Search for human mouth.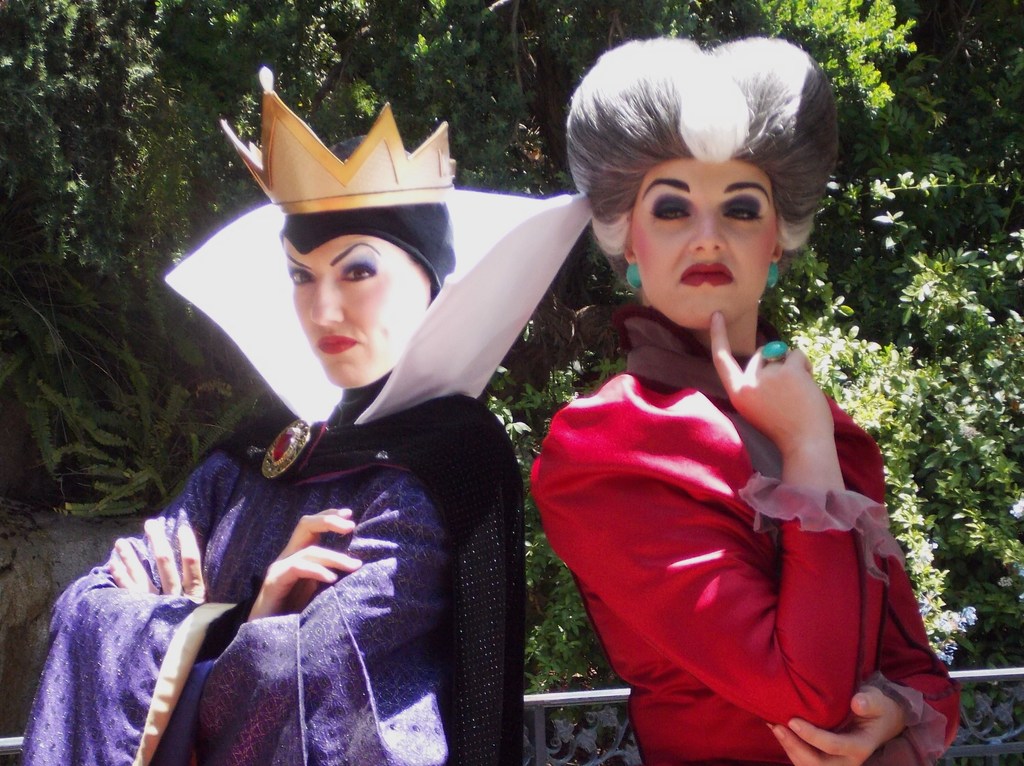
Found at [left=310, top=330, right=356, bottom=354].
